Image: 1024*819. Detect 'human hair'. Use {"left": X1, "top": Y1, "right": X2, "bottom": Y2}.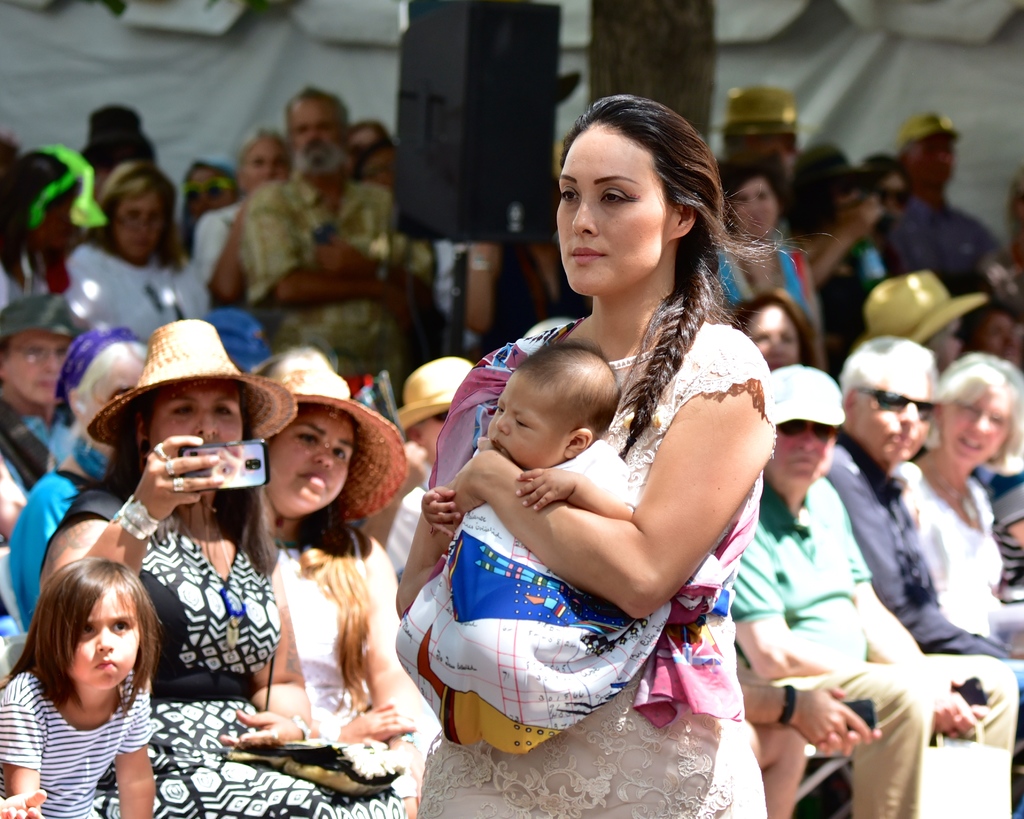
{"left": 261, "top": 398, "right": 371, "bottom": 708}.
